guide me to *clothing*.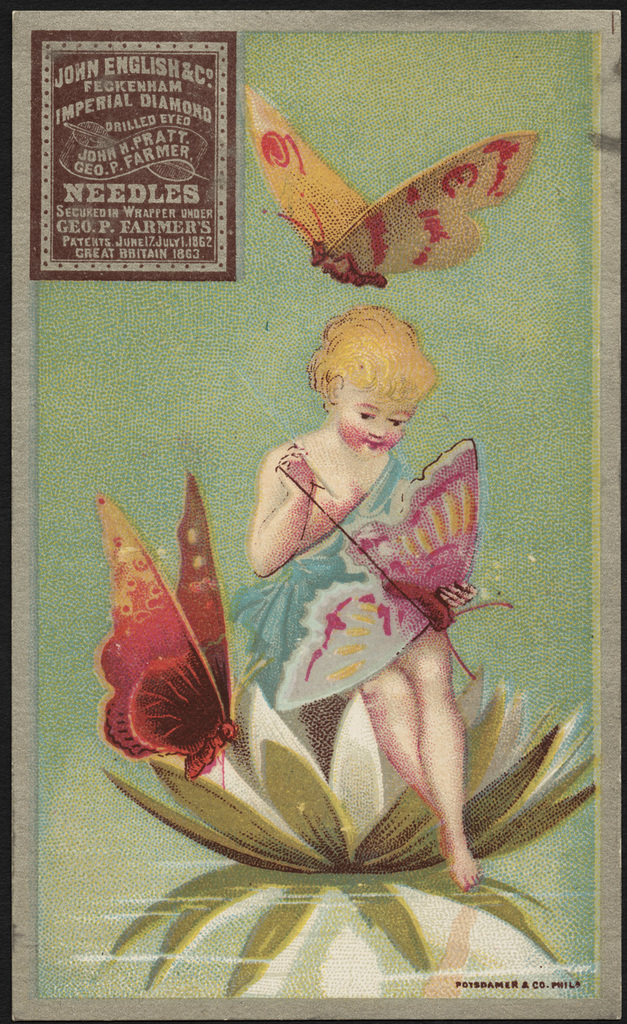
Guidance: [229, 449, 417, 709].
